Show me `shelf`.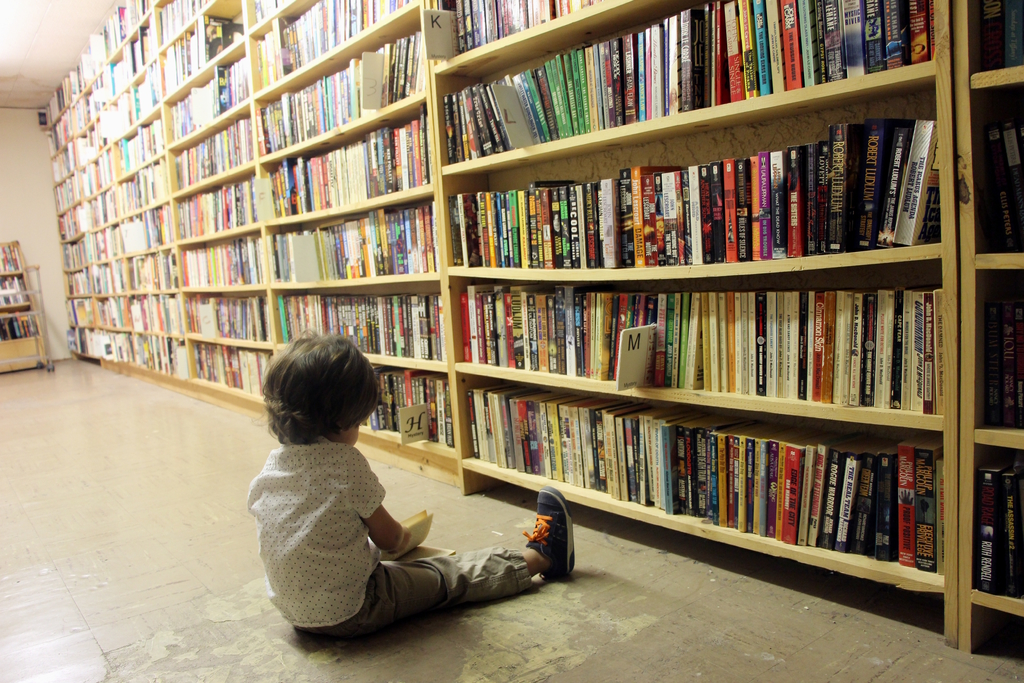
`shelf` is here: locate(56, 204, 84, 242).
